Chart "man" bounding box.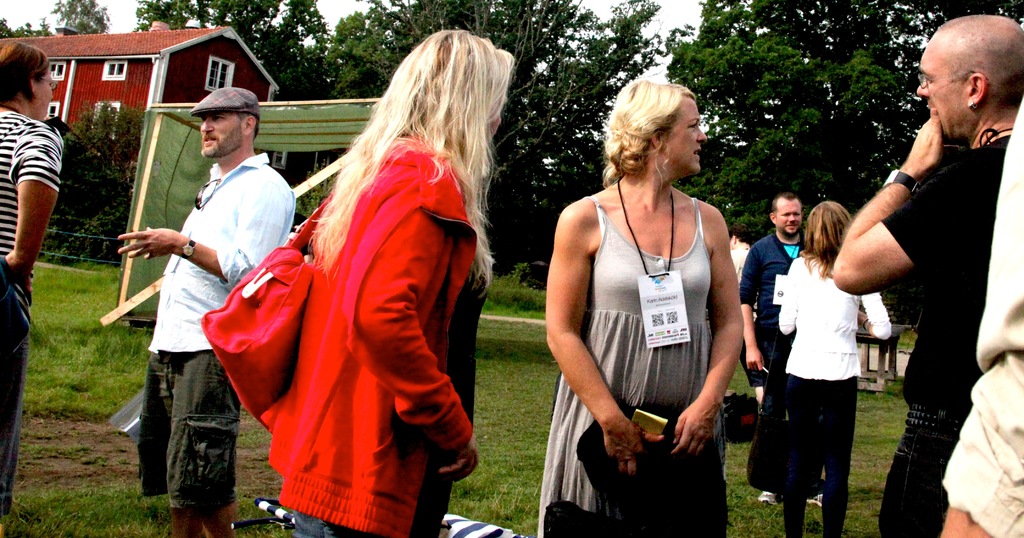
Charted: (833, 17, 1021, 537).
